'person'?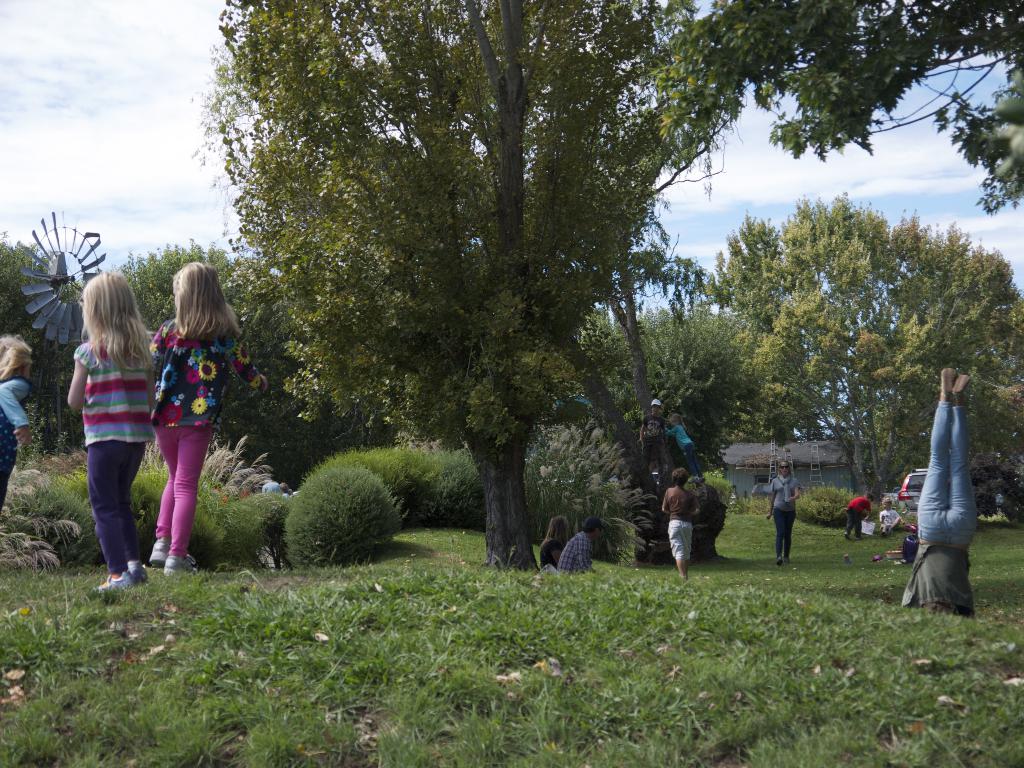
{"x1": 905, "y1": 362, "x2": 979, "y2": 620}
